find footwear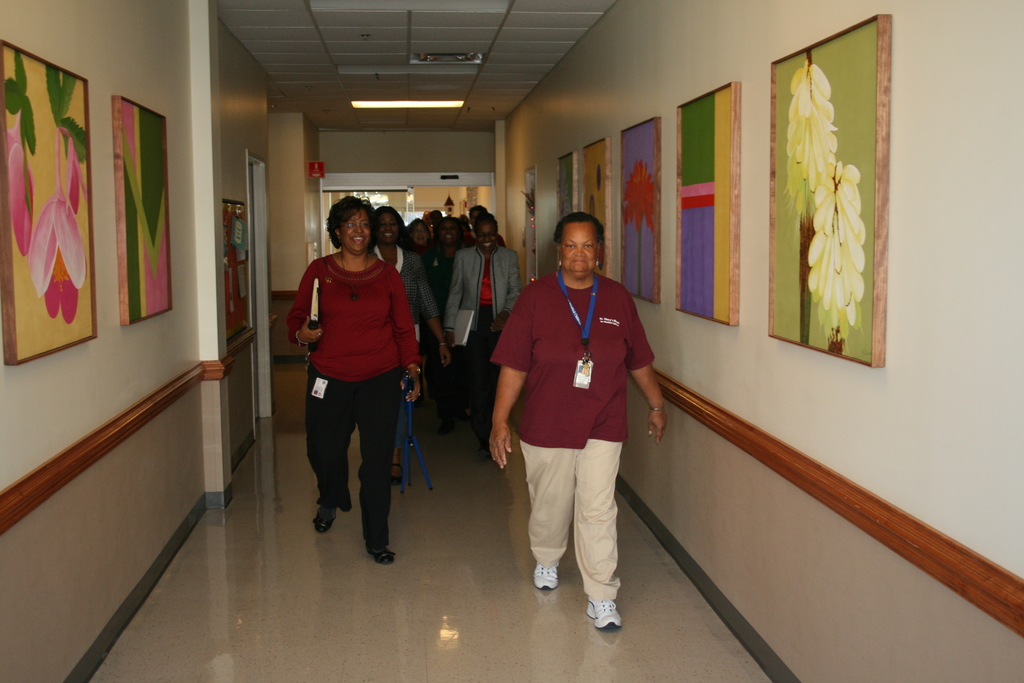
pyautogui.locateOnScreen(365, 544, 400, 563)
